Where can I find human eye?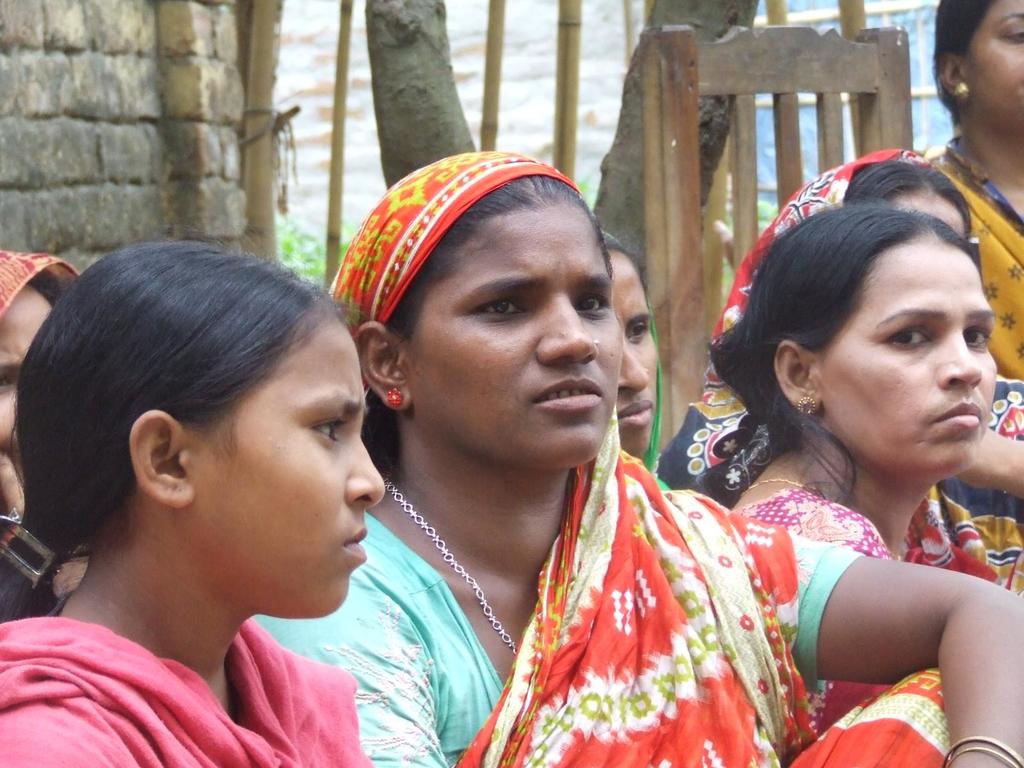
You can find it at 887:323:933:353.
